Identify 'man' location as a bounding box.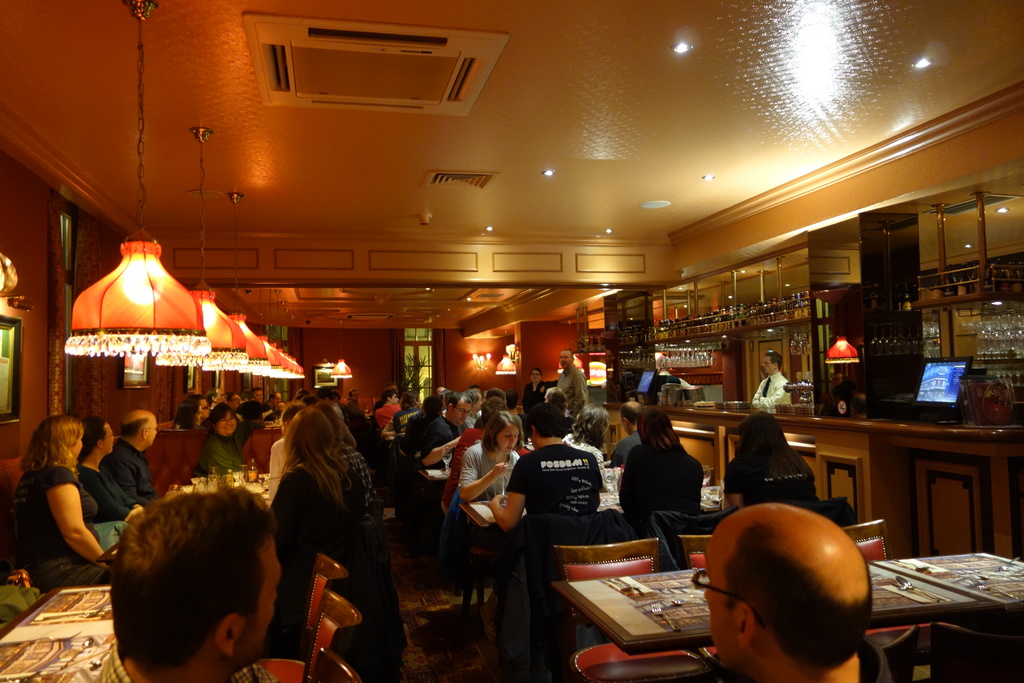
<box>464,390,484,429</box>.
